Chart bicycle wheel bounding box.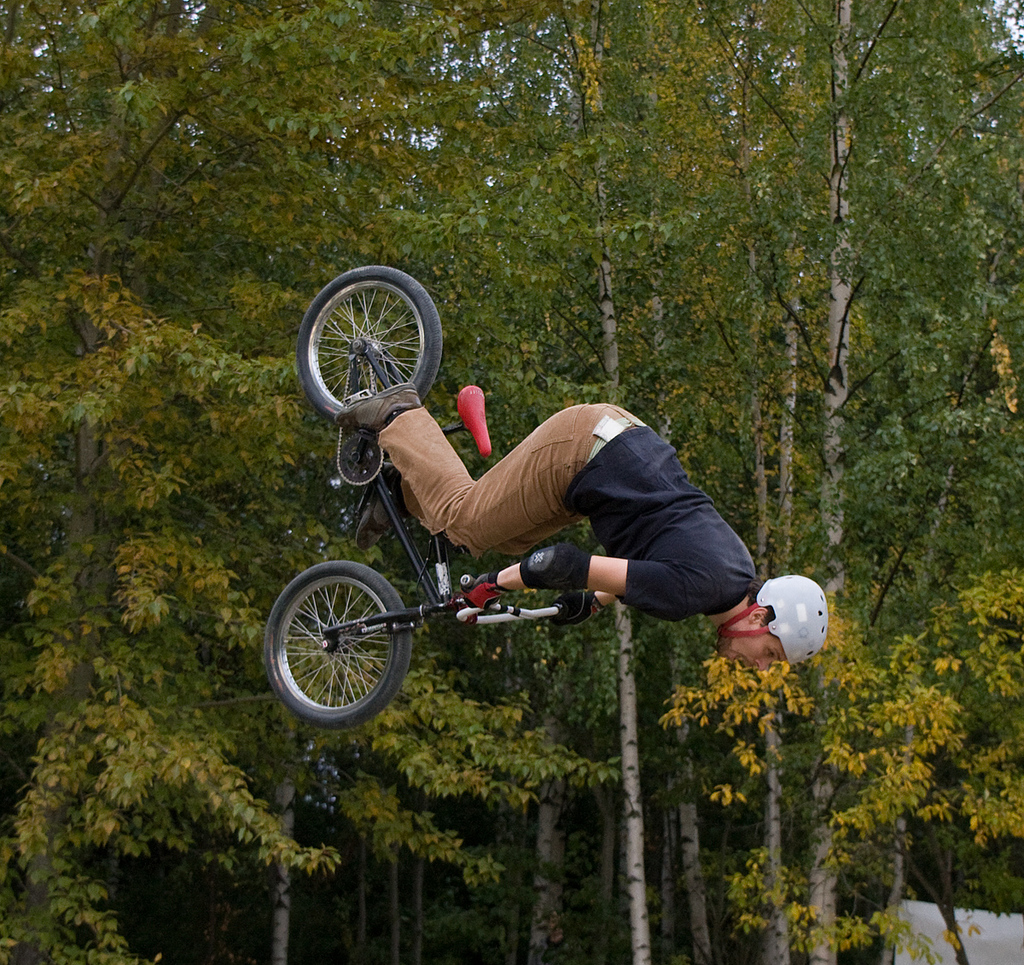
Charted: 296 264 443 428.
